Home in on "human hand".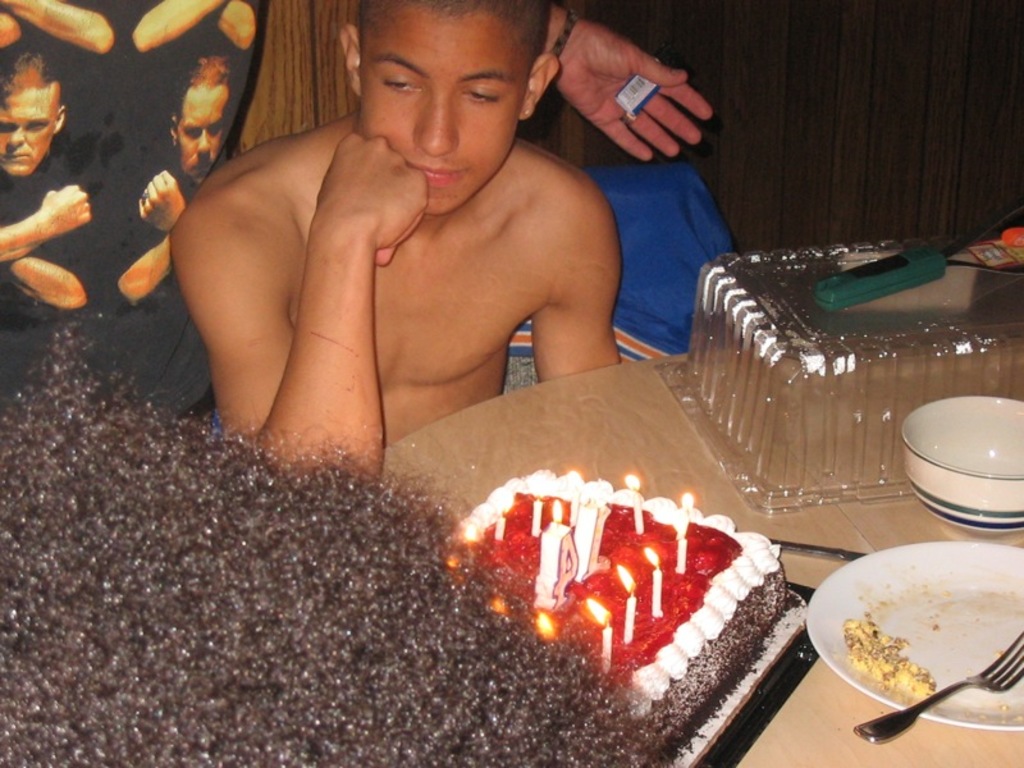
Homed in at (515,0,727,168).
